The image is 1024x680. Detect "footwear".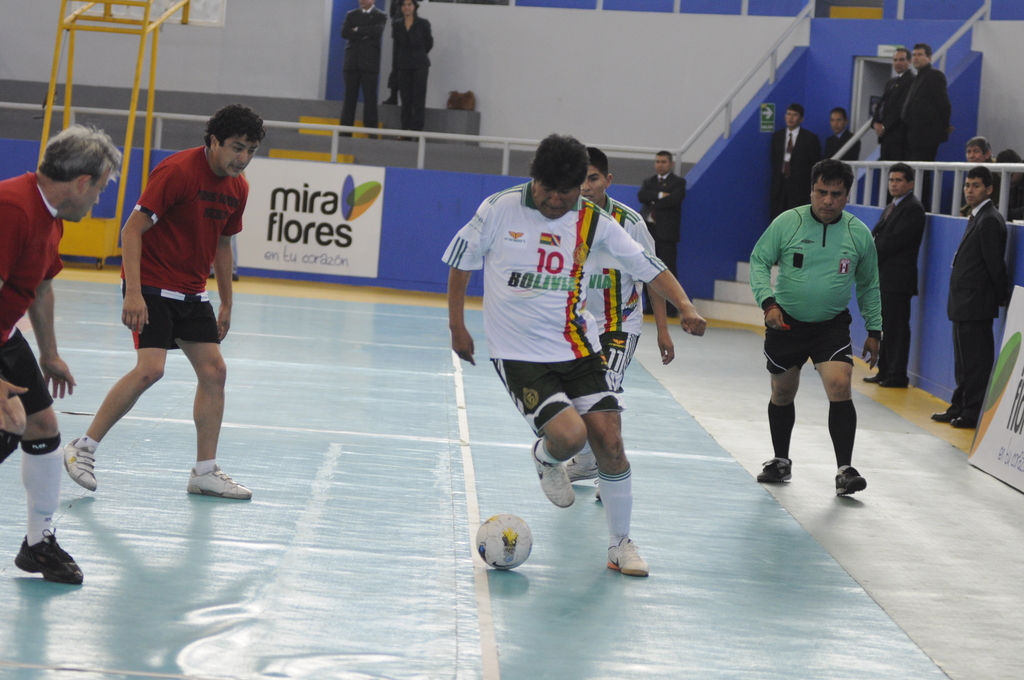
Detection: bbox=(860, 375, 886, 384).
